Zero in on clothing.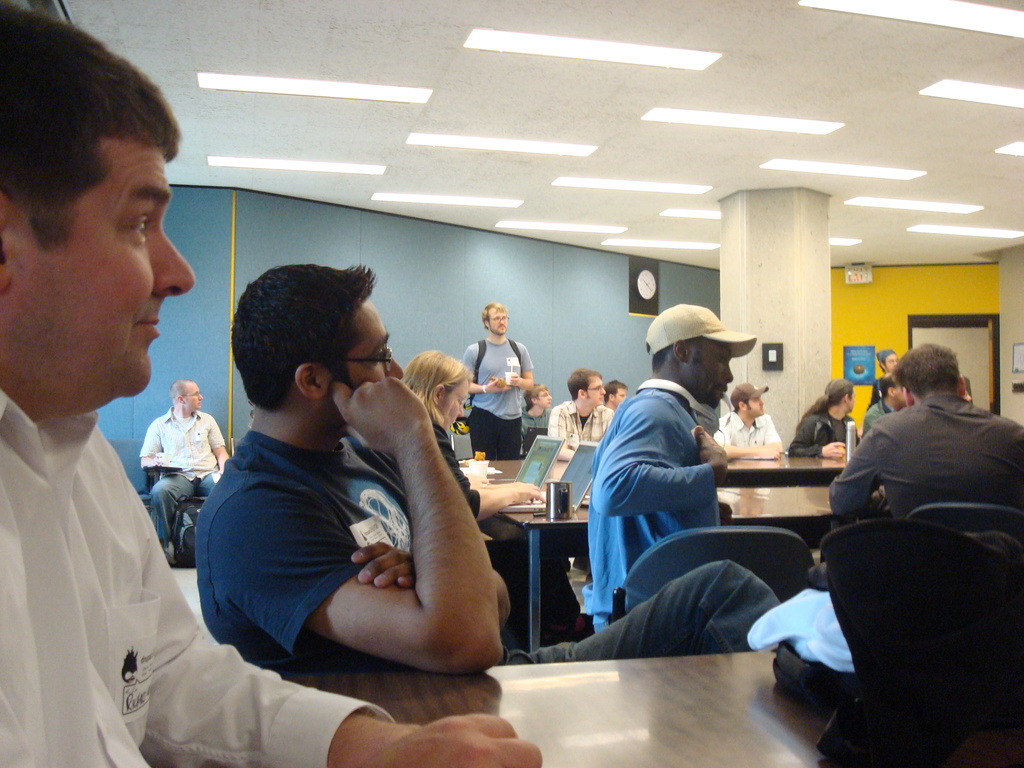
Zeroed in: left=717, top=408, right=782, bottom=461.
